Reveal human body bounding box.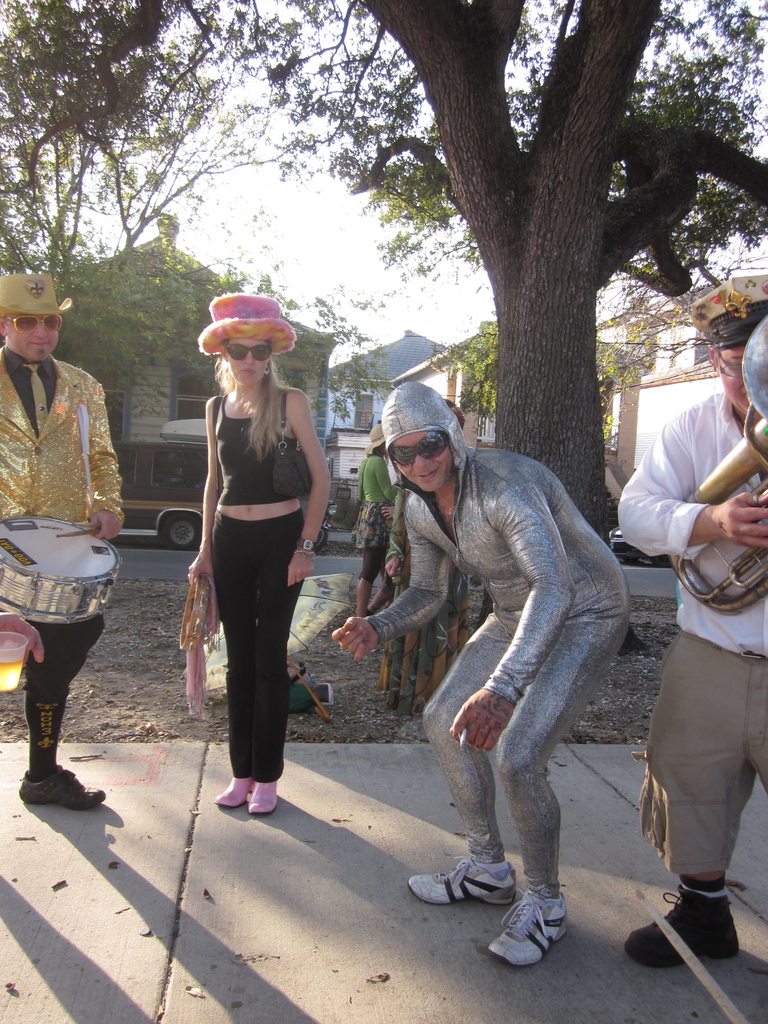
Revealed: rect(596, 382, 767, 987).
